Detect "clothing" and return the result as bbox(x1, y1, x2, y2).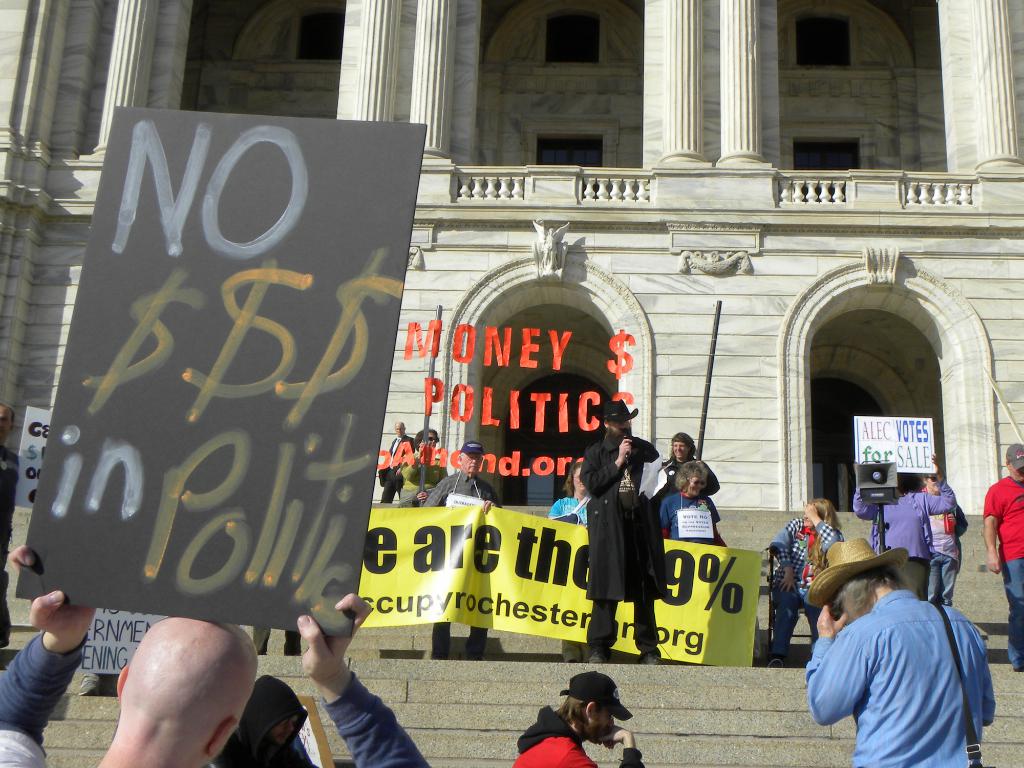
bbox(393, 445, 442, 504).
